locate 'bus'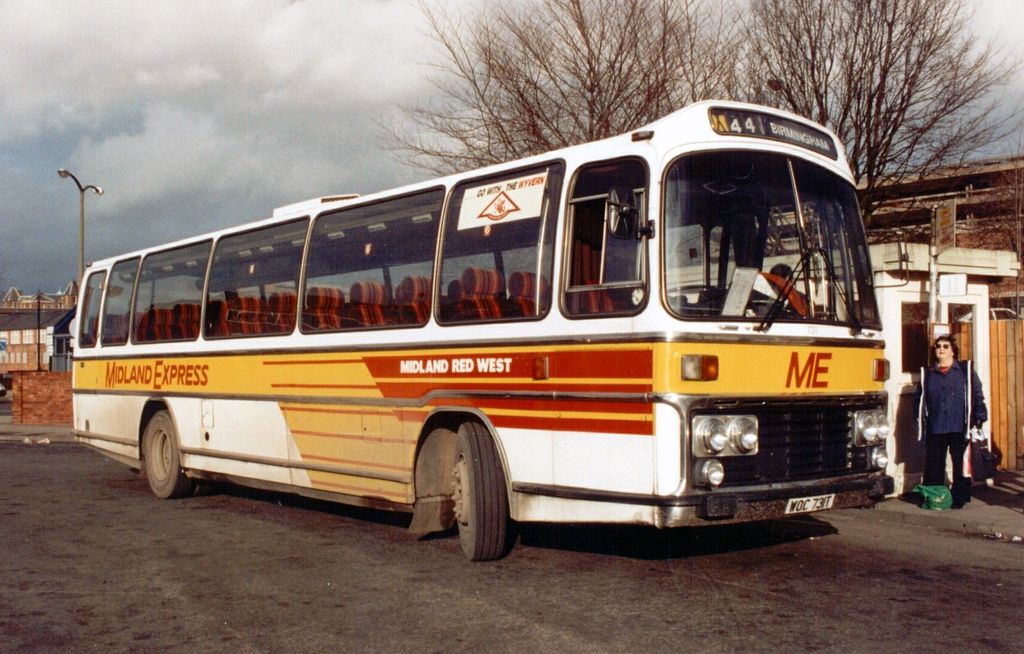
box(68, 115, 896, 563)
